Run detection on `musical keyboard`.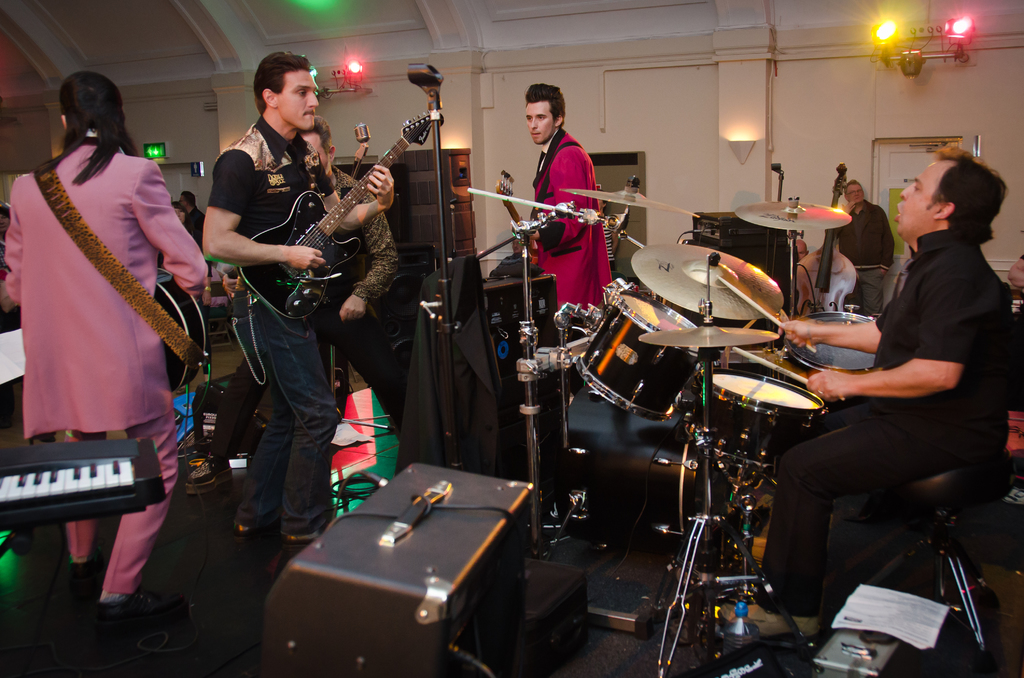
Result: bbox(0, 428, 156, 535).
